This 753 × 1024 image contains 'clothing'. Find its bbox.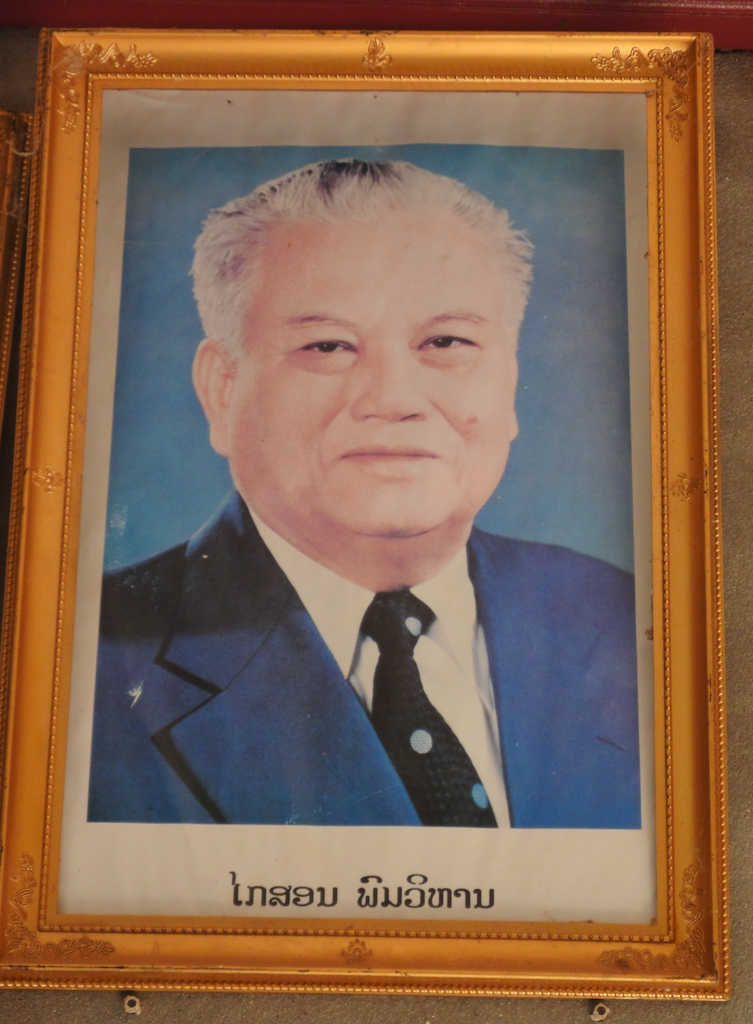
x1=102 y1=493 x2=657 y2=874.
